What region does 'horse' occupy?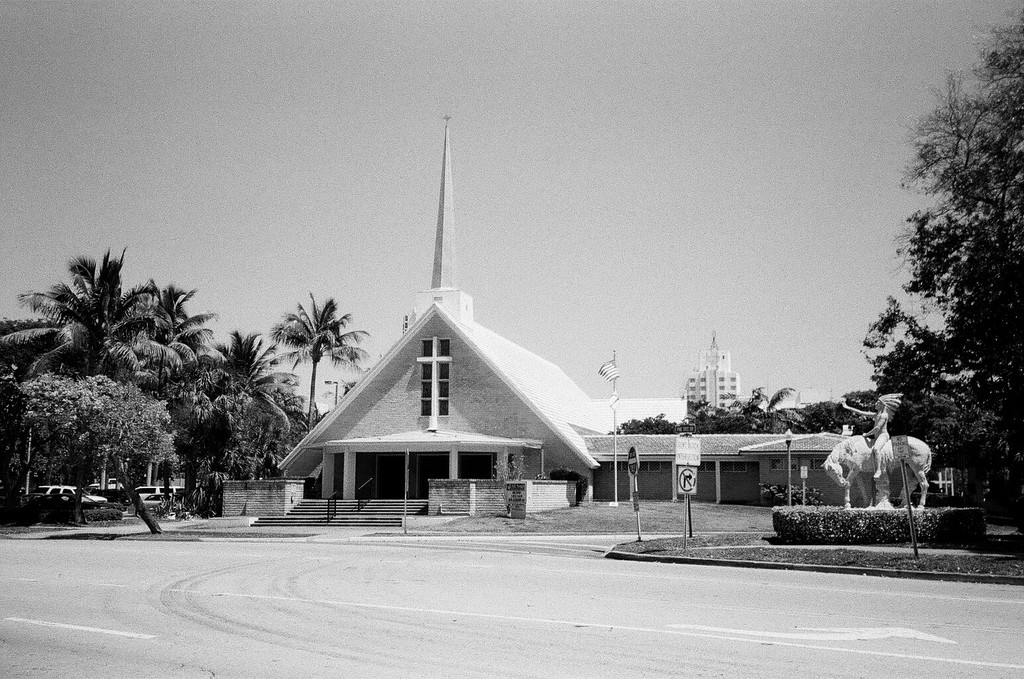
l=817, t=431, r=933, b=512.
